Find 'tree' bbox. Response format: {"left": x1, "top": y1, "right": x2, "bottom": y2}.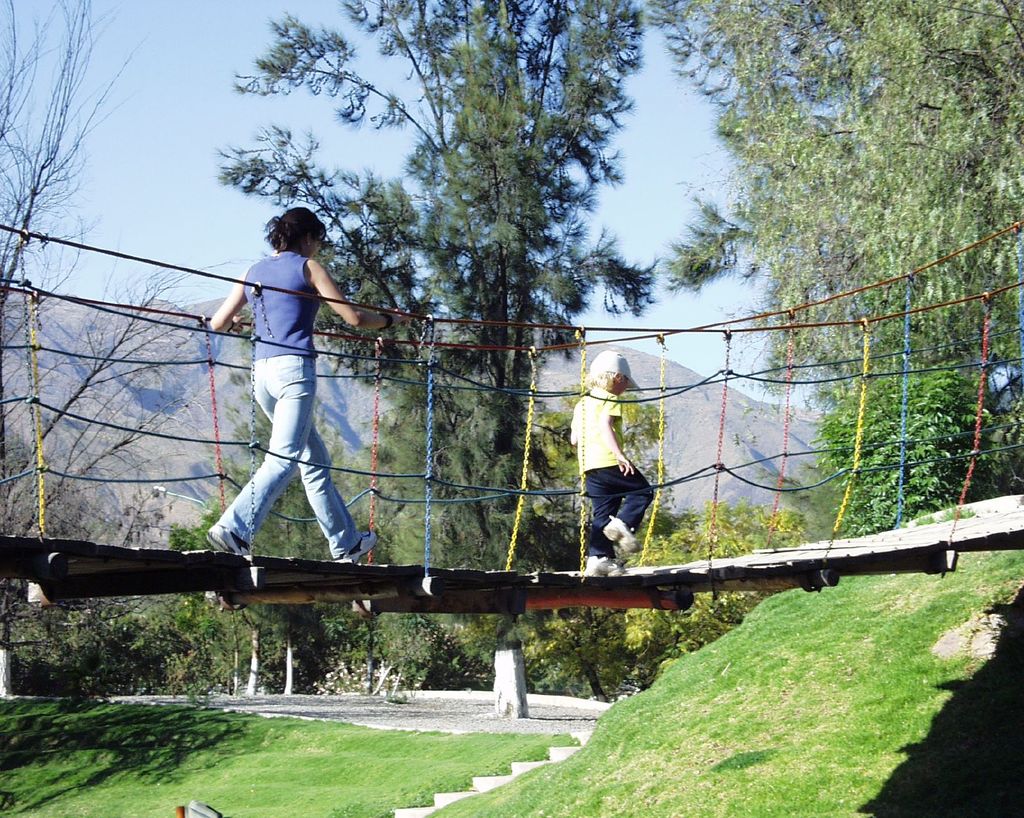
{"left": 806, "top": 373, "right": 1023, "bottom": 543}.
